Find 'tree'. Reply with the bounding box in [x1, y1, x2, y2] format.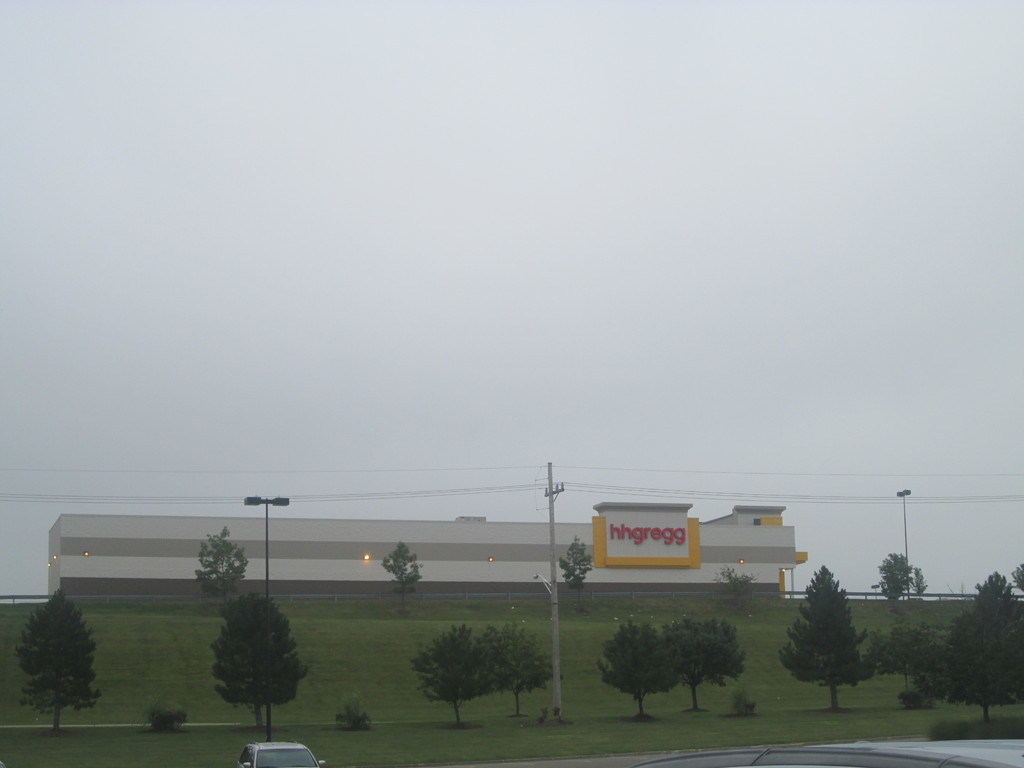
[410, 625, 492, 726].
